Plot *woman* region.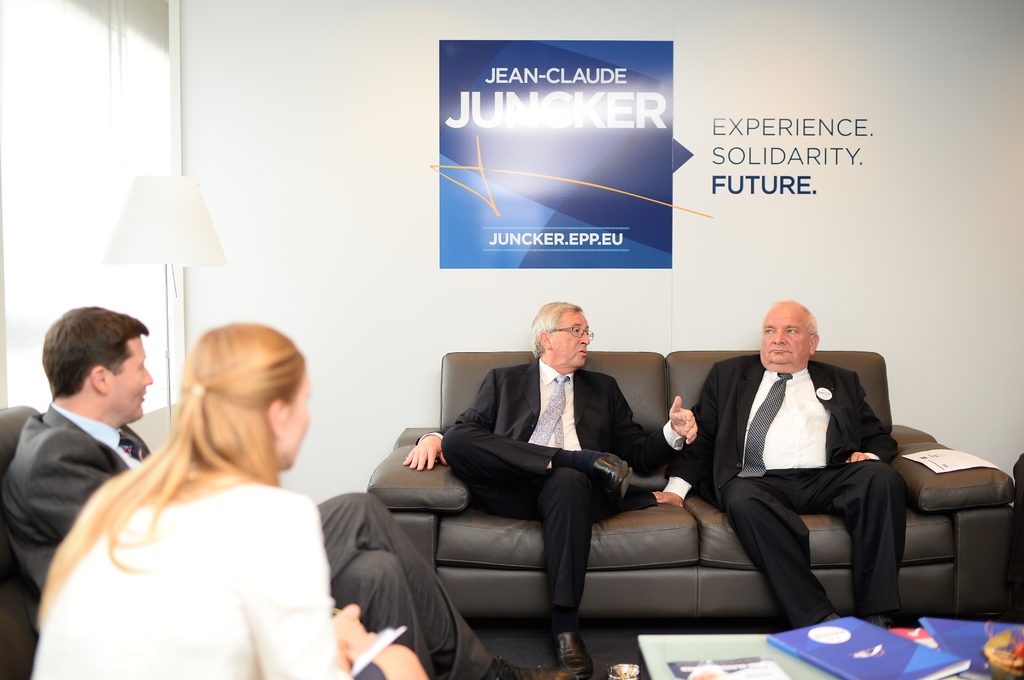
Plotted at 15,318,431,679.
